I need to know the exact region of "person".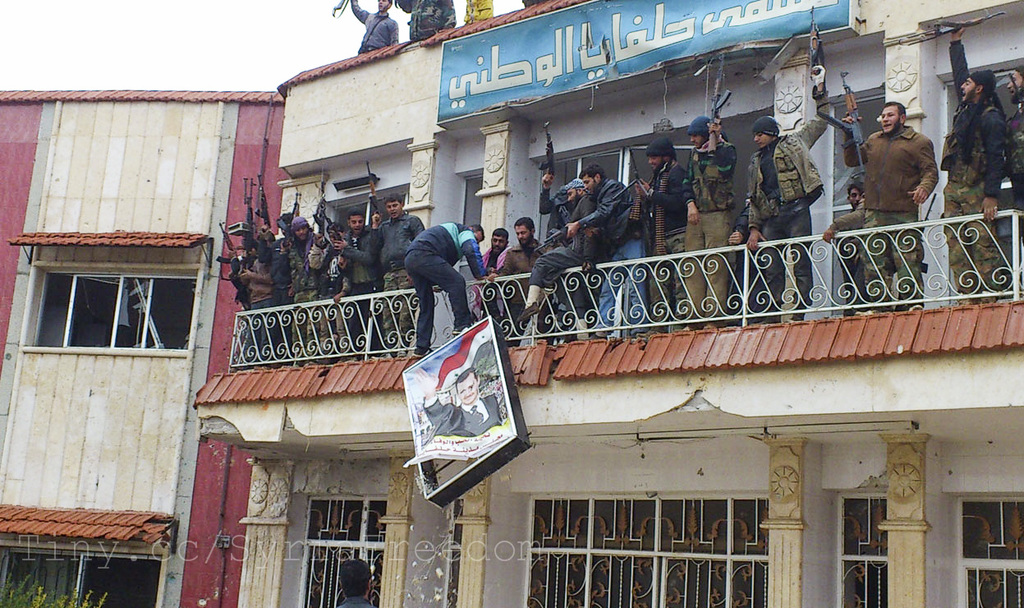
Region: [397, 212, 498, 353].
